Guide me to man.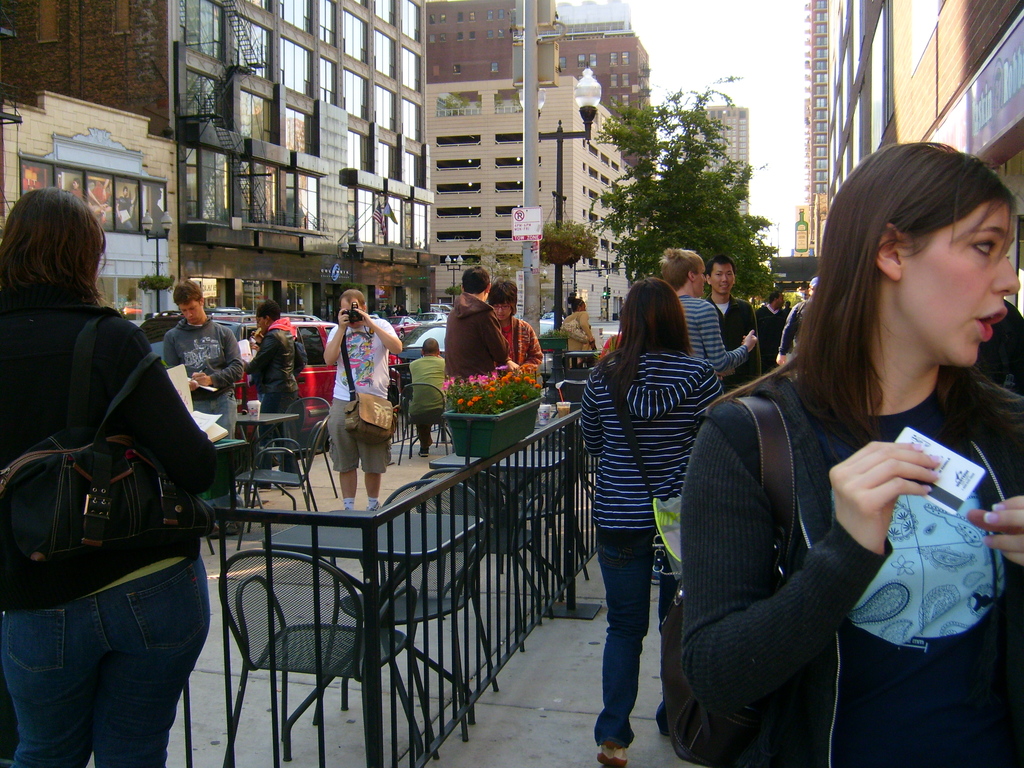
Guidance: x1=118, y1=188, x2=136, y2=228.
